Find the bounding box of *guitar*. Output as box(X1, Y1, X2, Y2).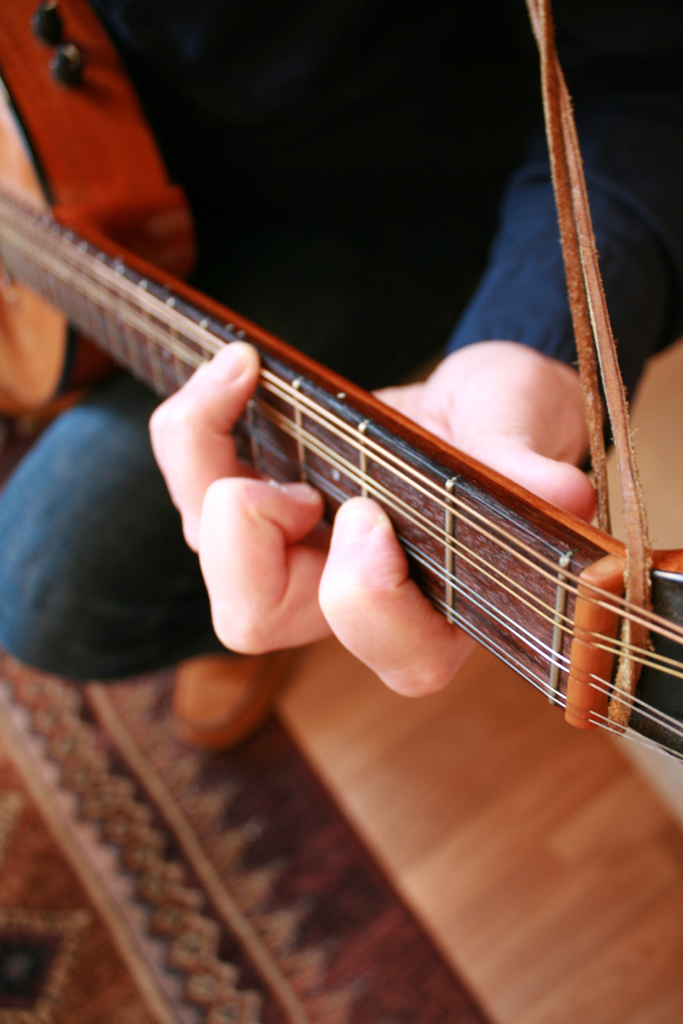
box(0, 0, 682, 758).
